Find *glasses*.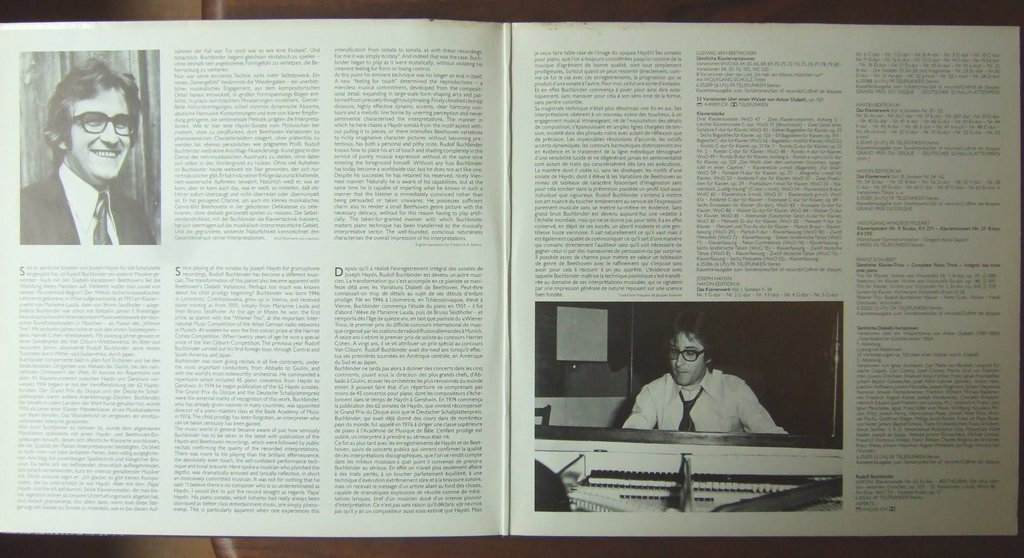
rect(671, 349, 707, 362).
